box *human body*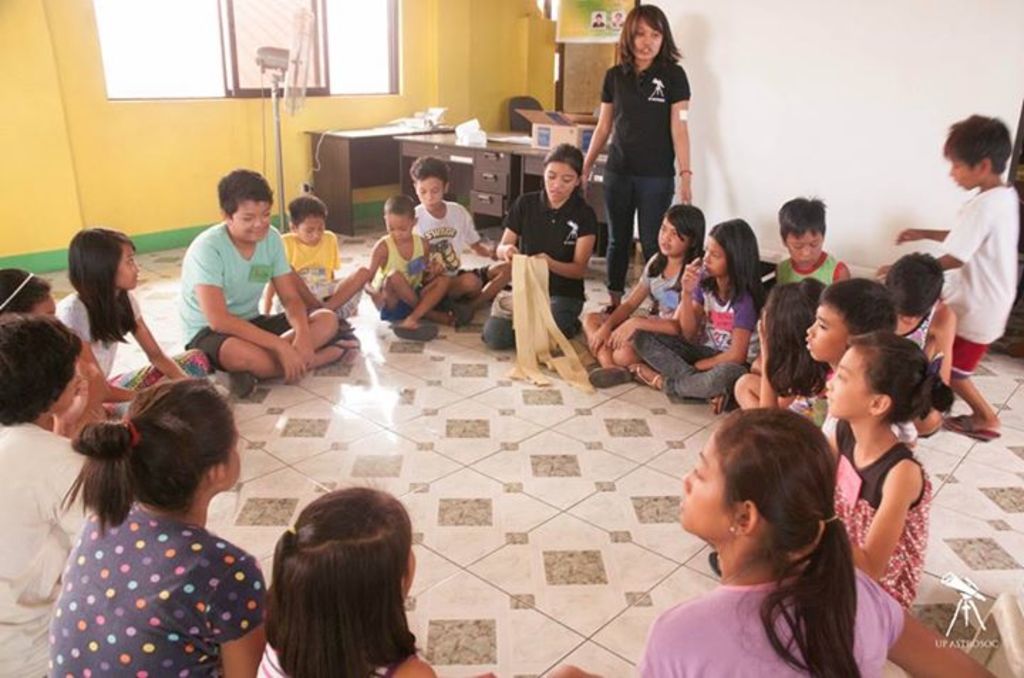
BBox(260, 229, 373, 344)
